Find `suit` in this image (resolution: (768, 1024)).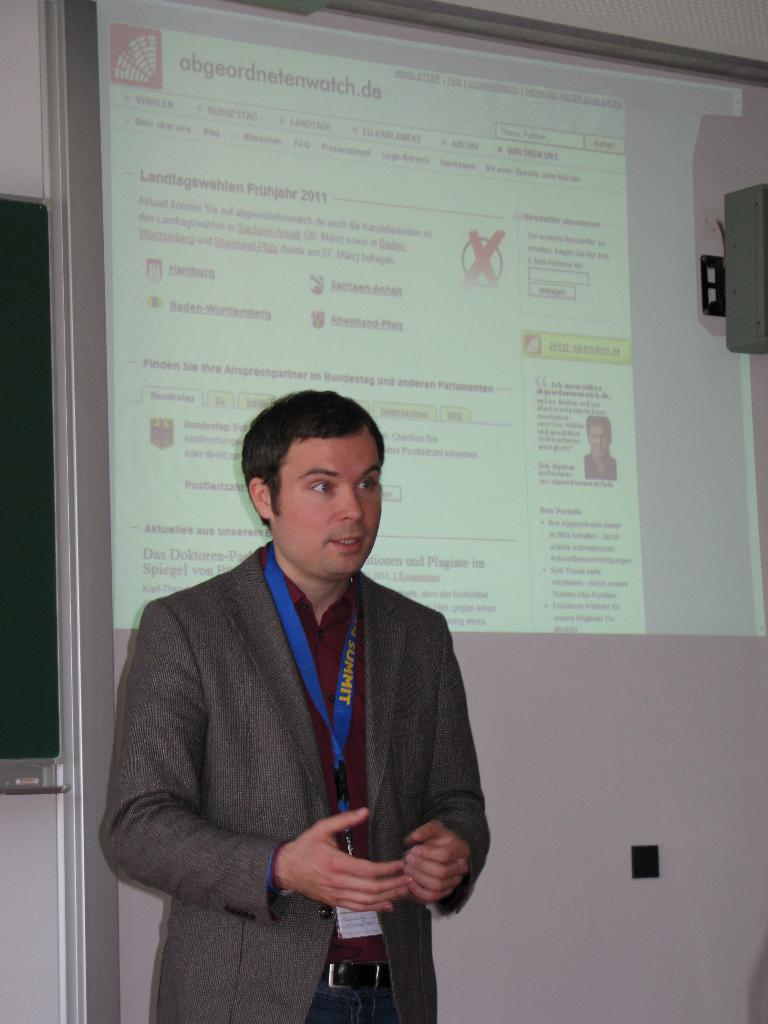
120 527 530 980.
